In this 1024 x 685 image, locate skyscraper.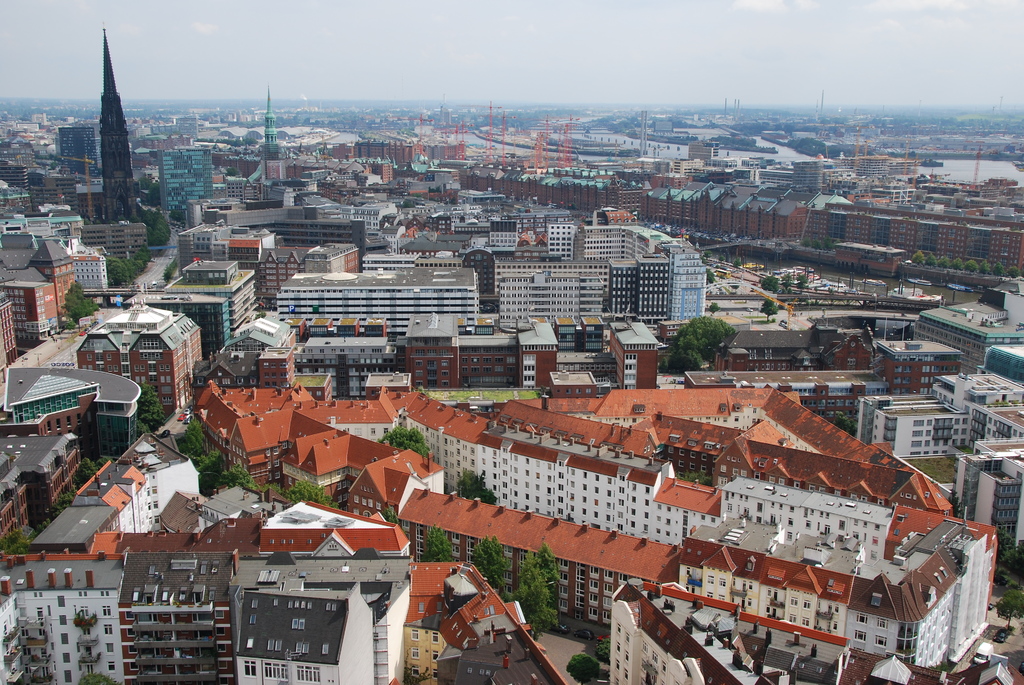
Bounding box: region(198, 308, 301, 386).
